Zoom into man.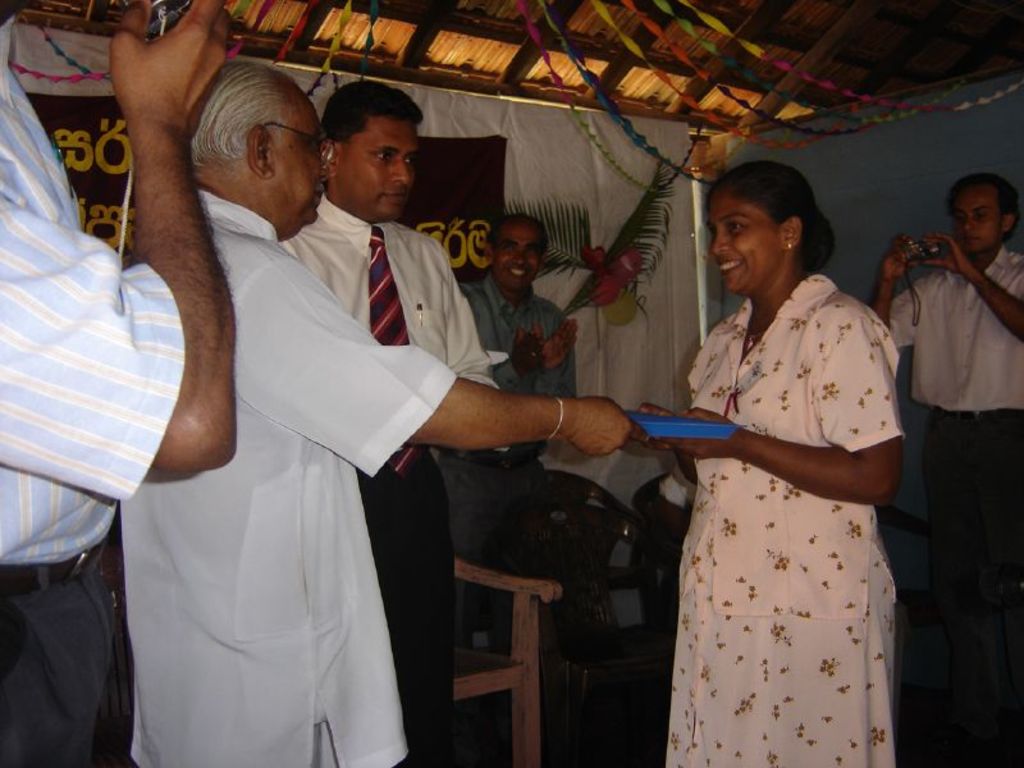
Zoom target: rect(0, 0, 238, 767).
